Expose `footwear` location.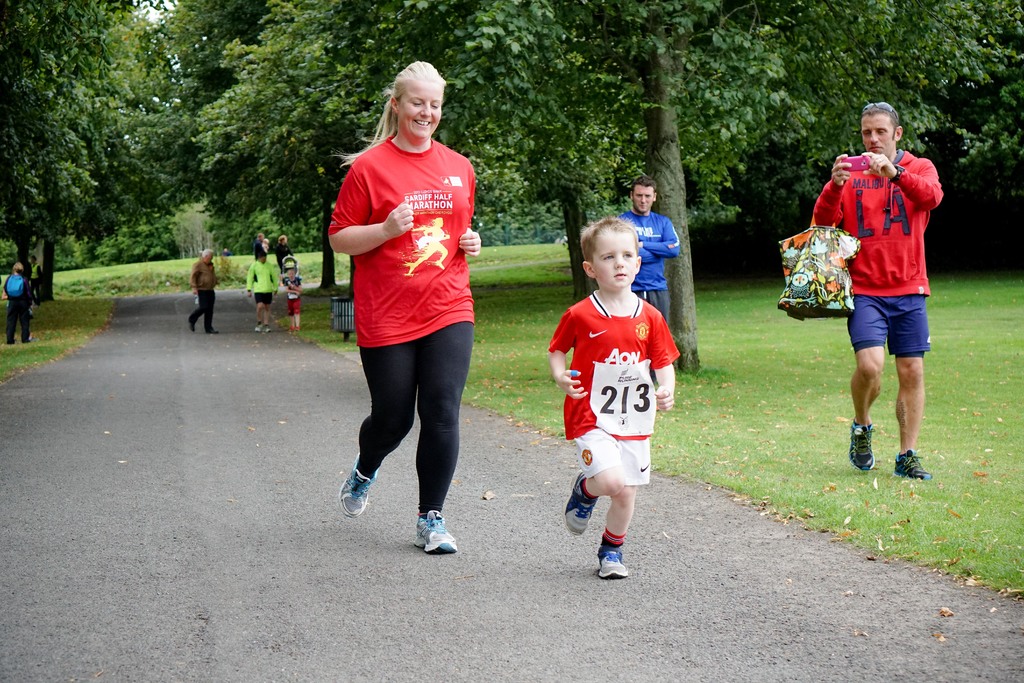
Exposed at bbox=(264, 327, 273, 334).
